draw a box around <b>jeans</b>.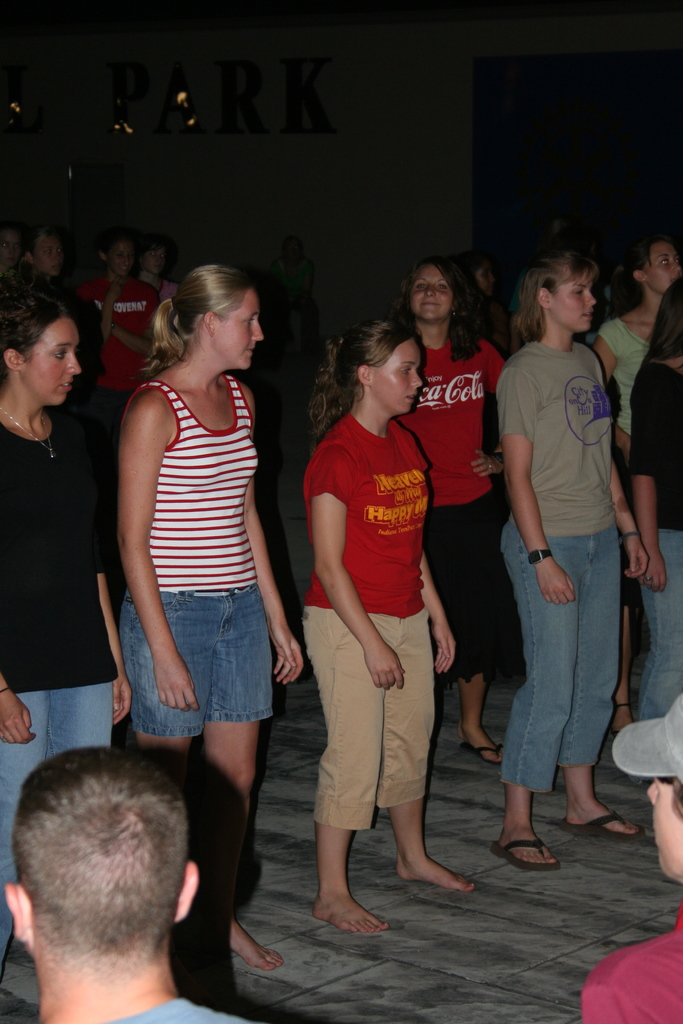
locate(1, 687, 125, 879).
